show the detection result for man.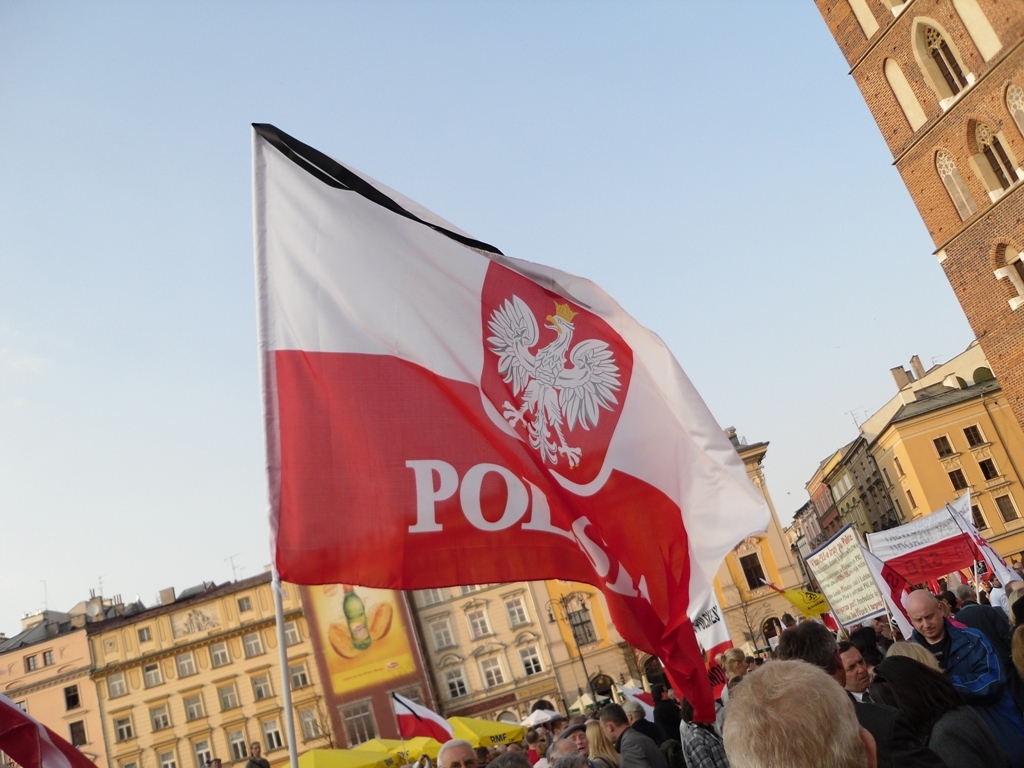
729:645:741:670.
